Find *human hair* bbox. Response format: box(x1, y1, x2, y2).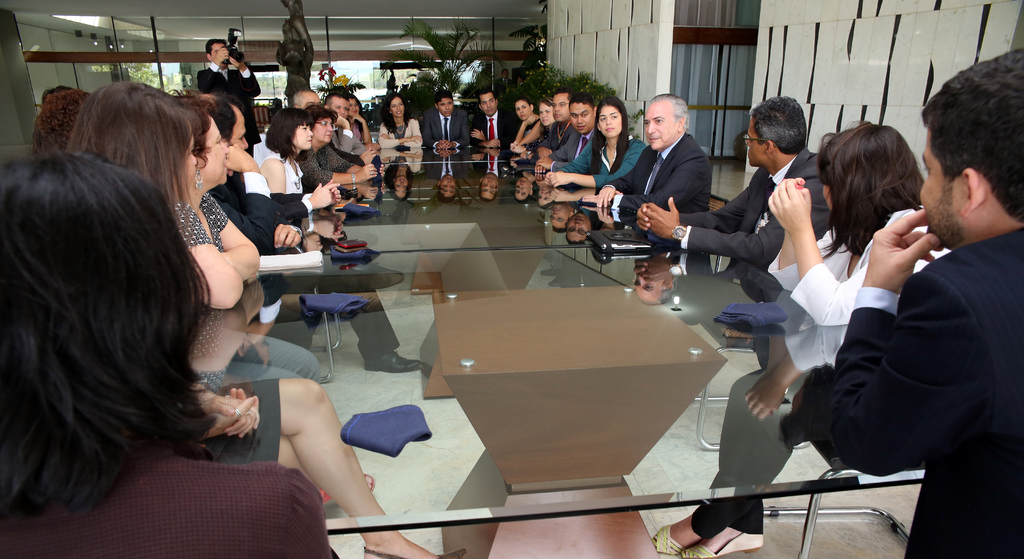
box(517, 75, 528, 83).
